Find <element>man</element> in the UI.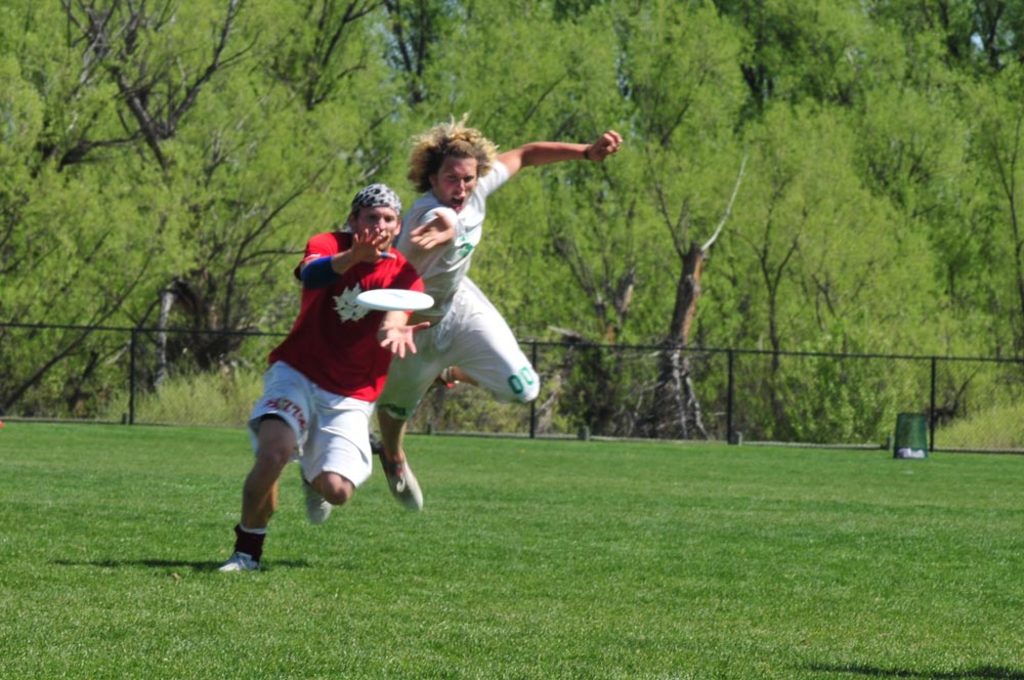
UI element at region(211, 194, 419, 577).
